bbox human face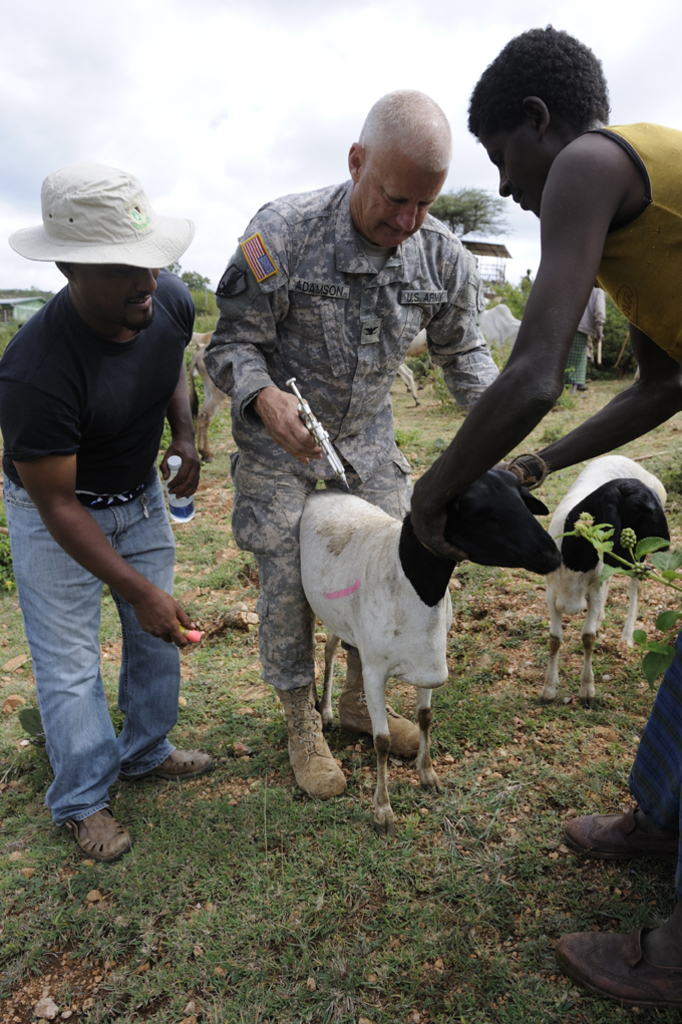
{"x1": 79, "y1": 257, "x2": 159, "y2": 317}
